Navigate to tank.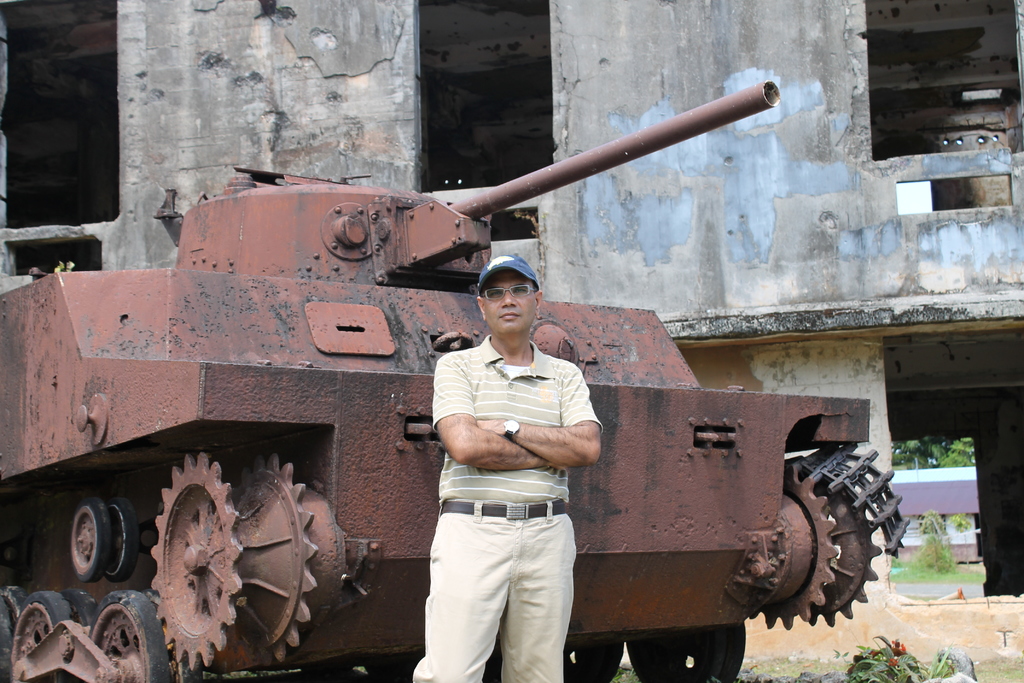
Navigation target: [left=0, top=74, right=909, bottom=682].
